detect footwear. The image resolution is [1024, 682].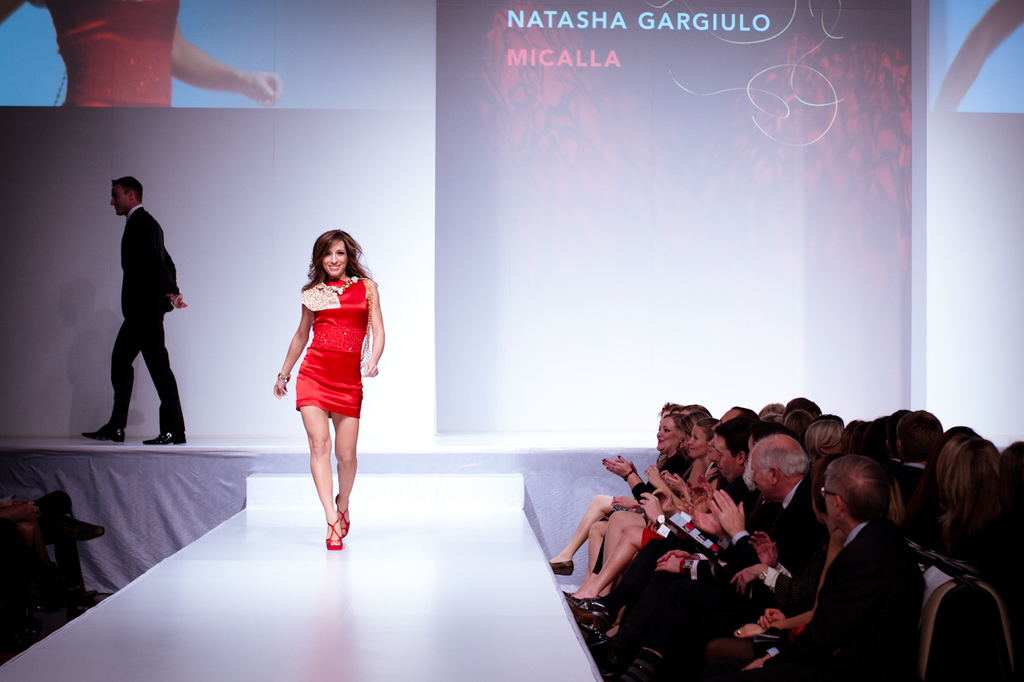
<bbox>146, 425, 186, 447</bbox>.
